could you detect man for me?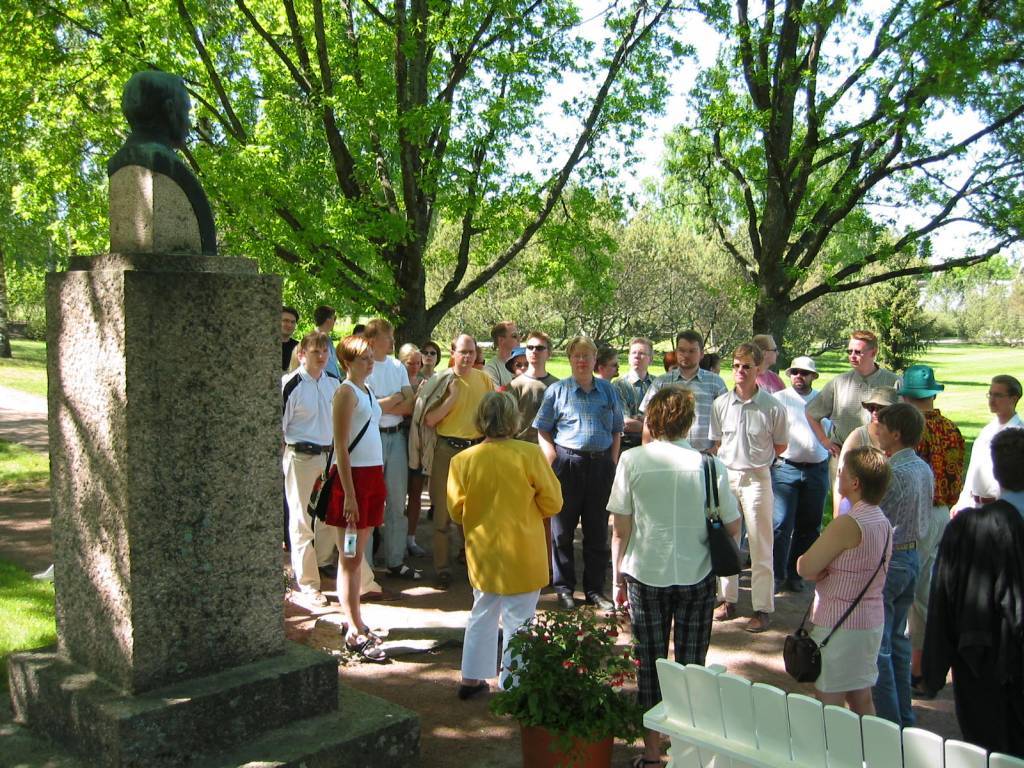
Detection result: crop(506, 334, 558, 438).
